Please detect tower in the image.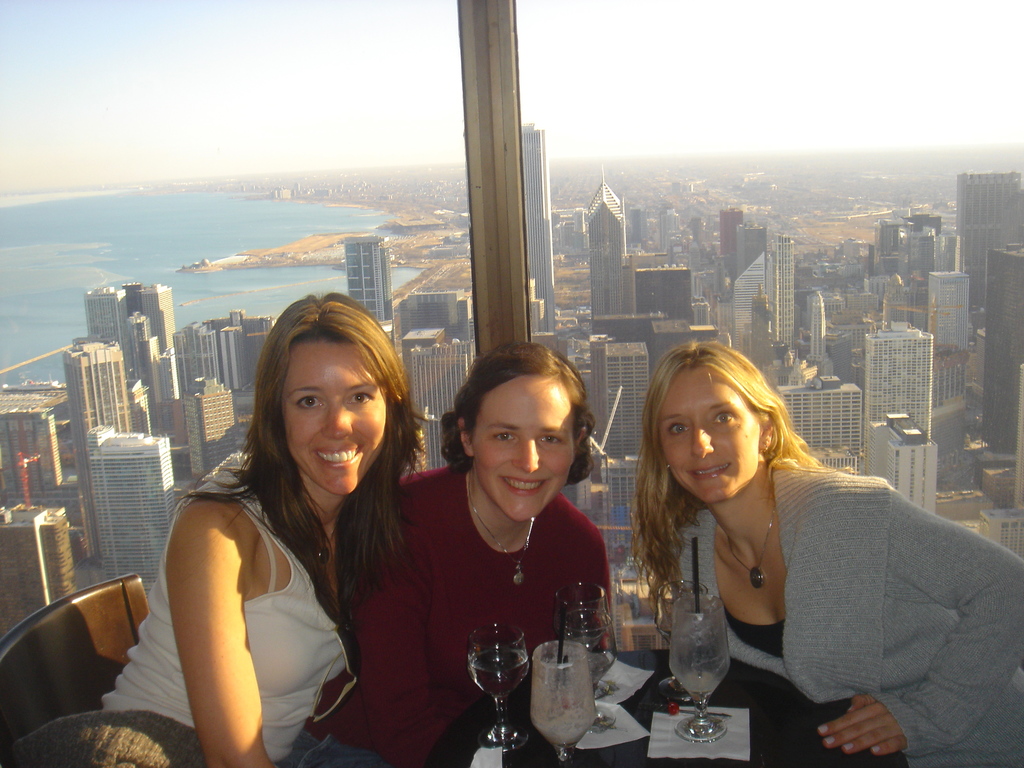
crop(980, 250, 1022, 467).
